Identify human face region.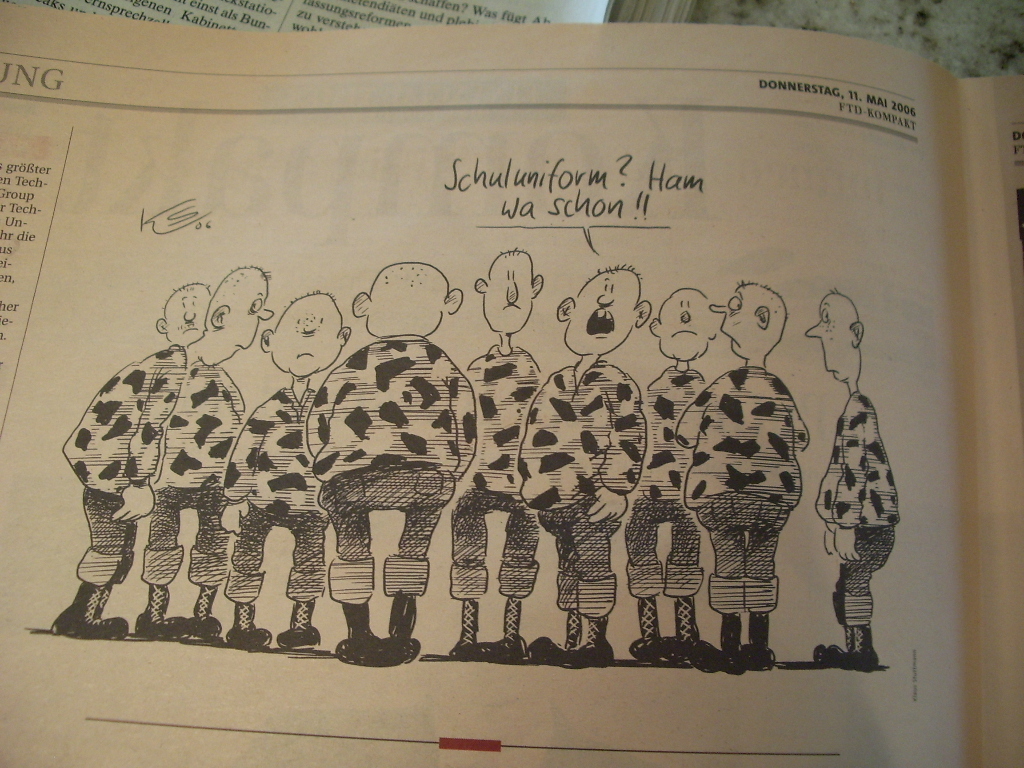
Region: x1=165 y1=289 x2=210 y2=346.
